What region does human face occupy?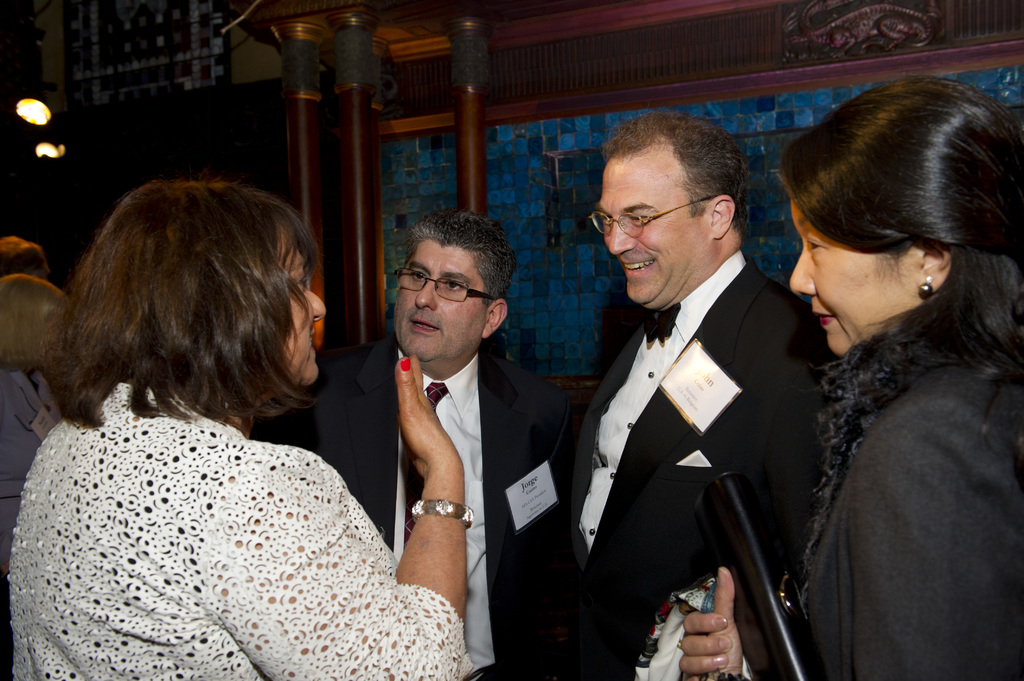
<bbox>598, 142, 693, 316</bbox>.
